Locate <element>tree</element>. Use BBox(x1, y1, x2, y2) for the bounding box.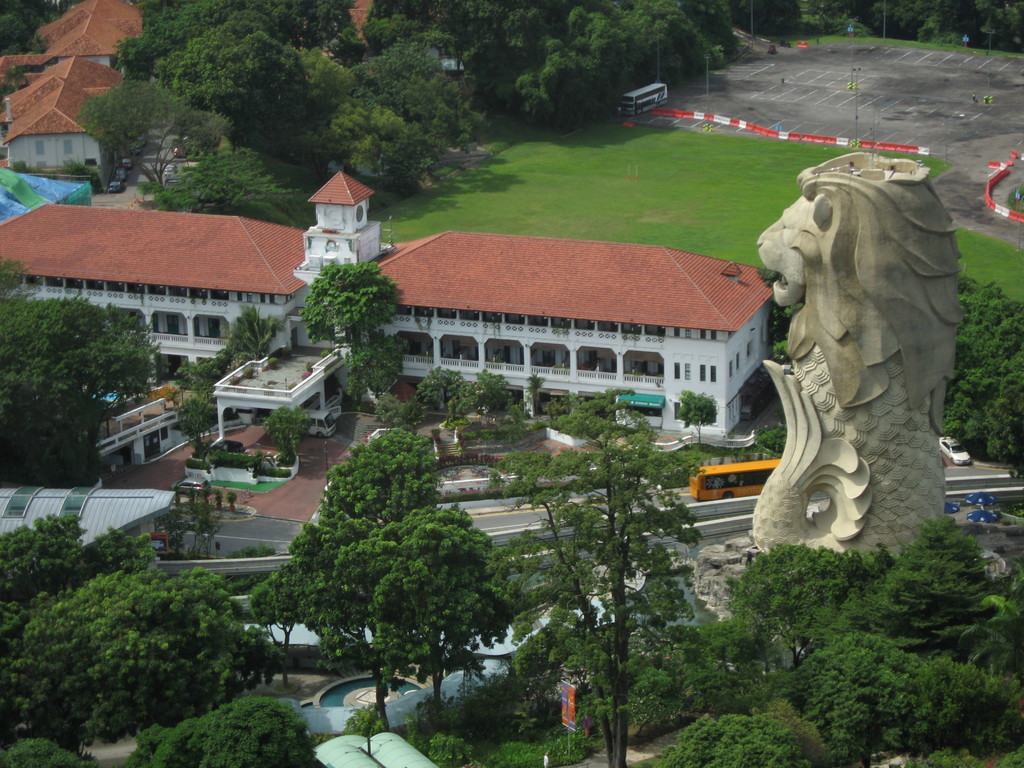
BBox(298, 258, 408, 408).
